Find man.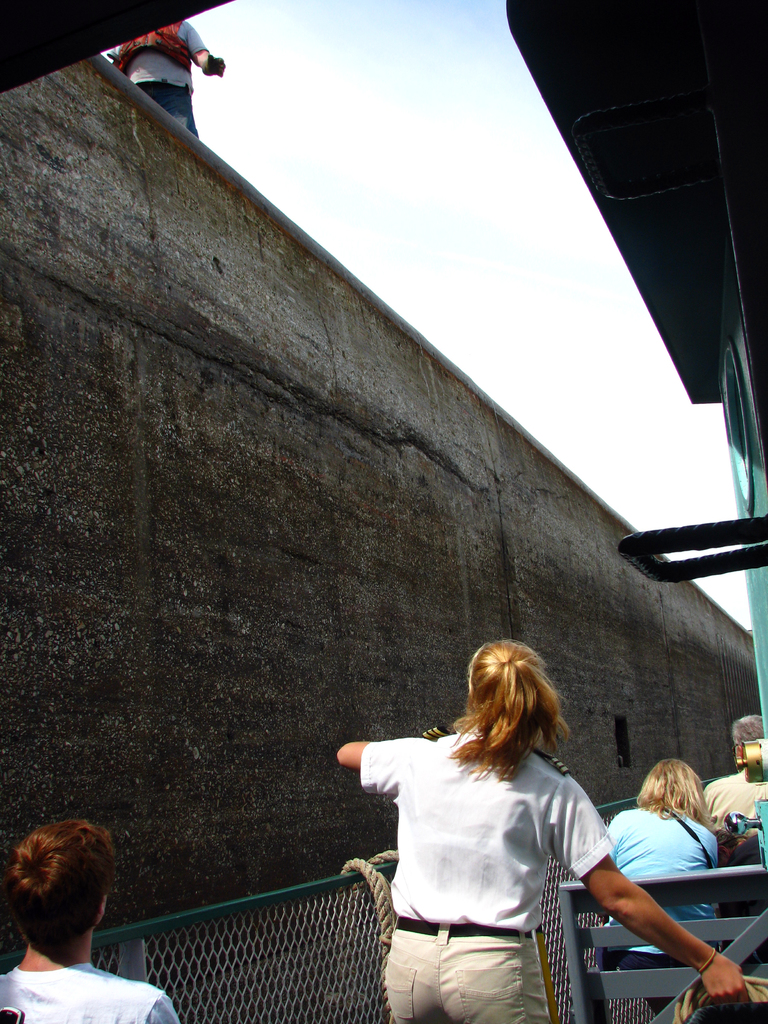
bbox(706, 715, 767, 818).
